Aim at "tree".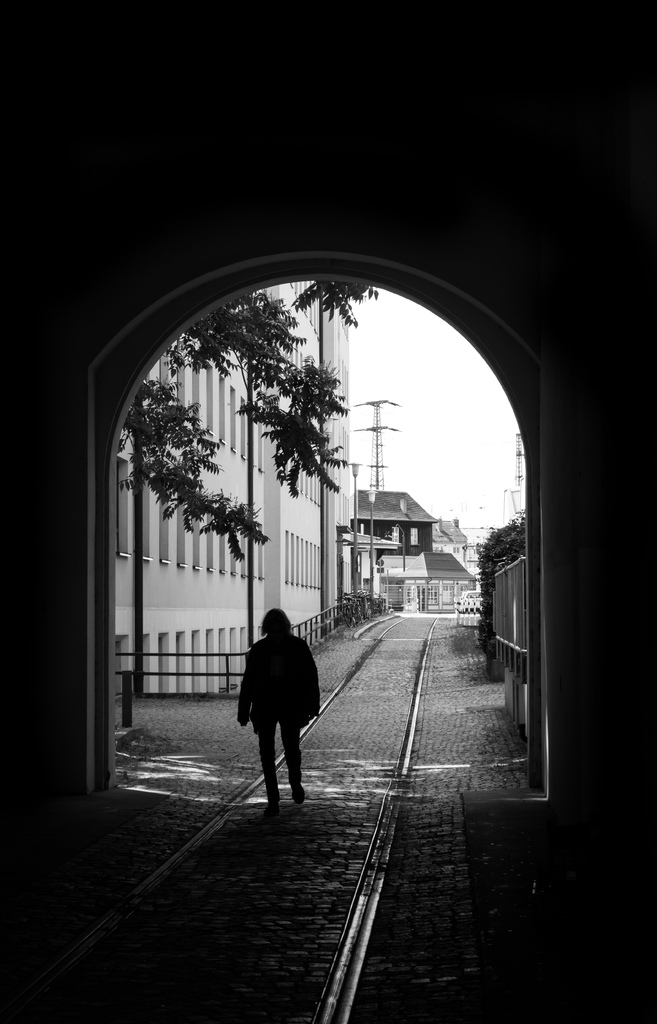
Aimed at (120, 273, 375, 558).
